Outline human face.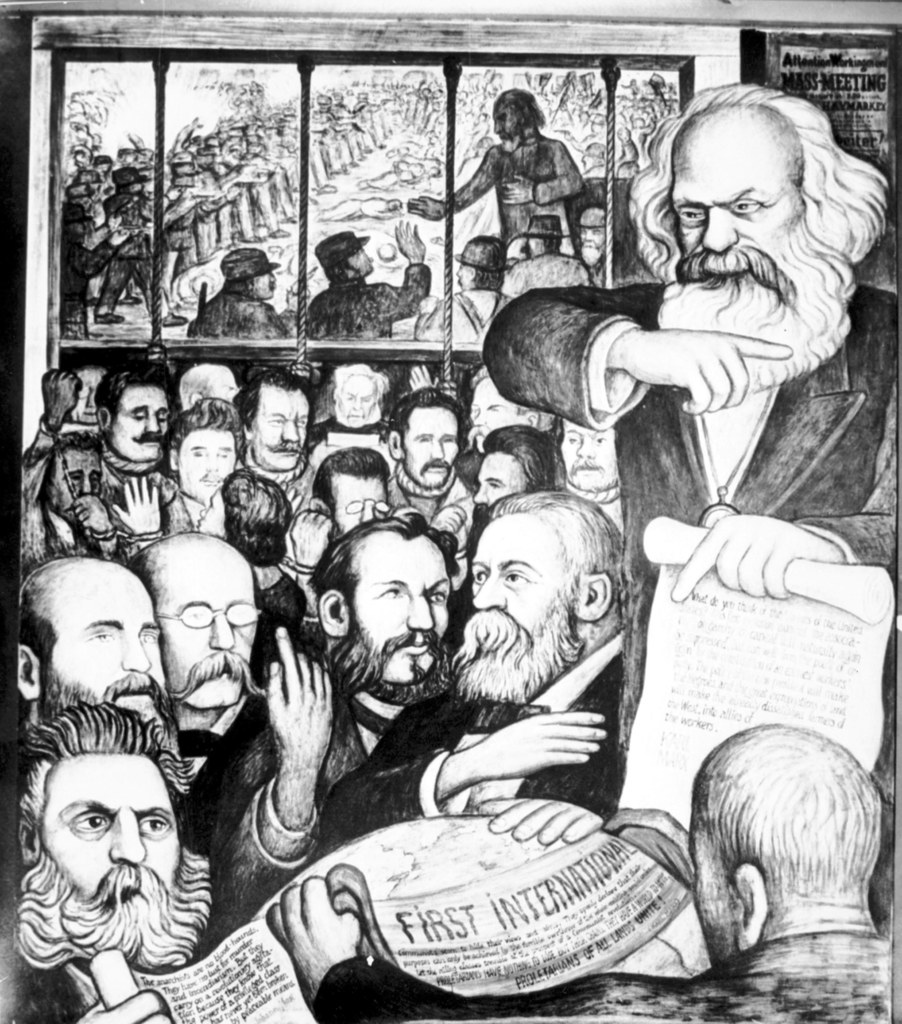
Outline: [x1=494, y1=109, x2=515, y2=142].
